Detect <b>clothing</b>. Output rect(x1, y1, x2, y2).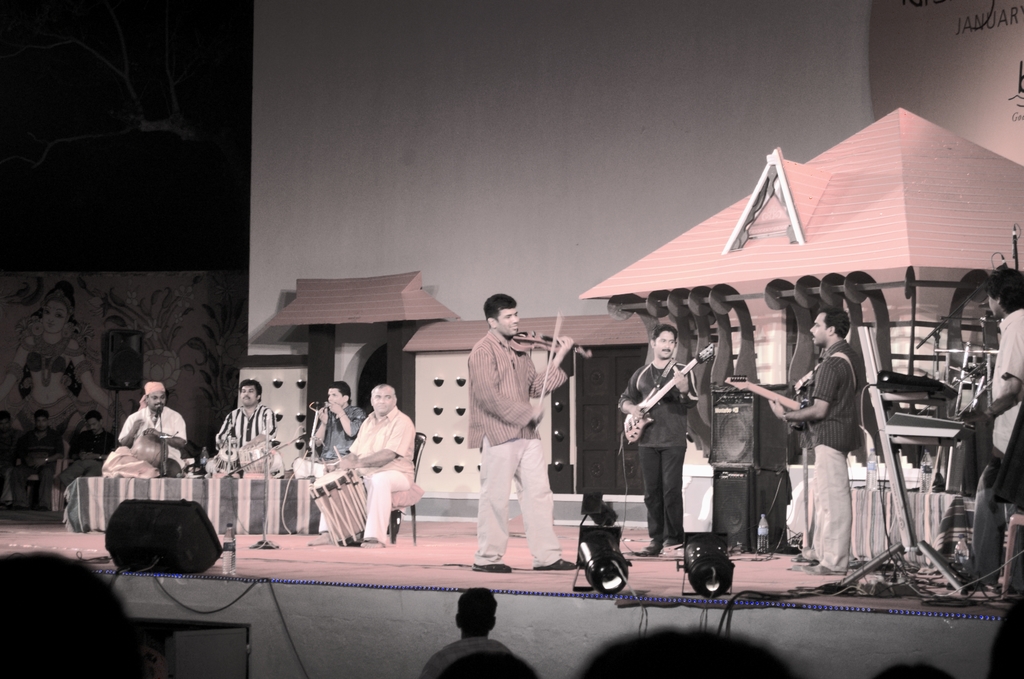
rect(799, 341, 874, 568).
